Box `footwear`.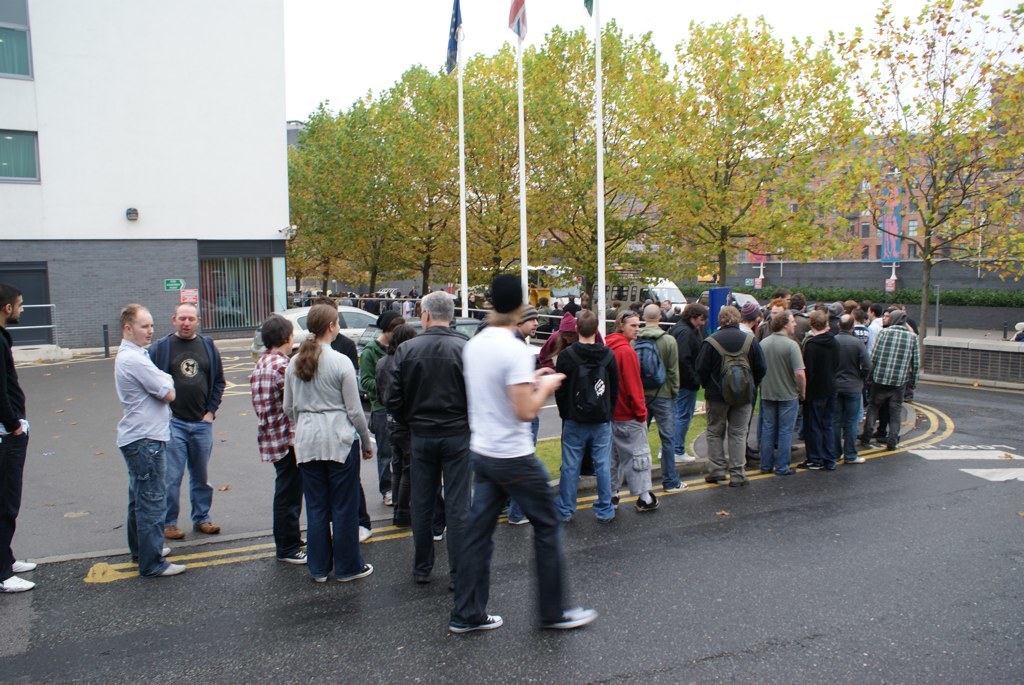
162/527/183/544.
